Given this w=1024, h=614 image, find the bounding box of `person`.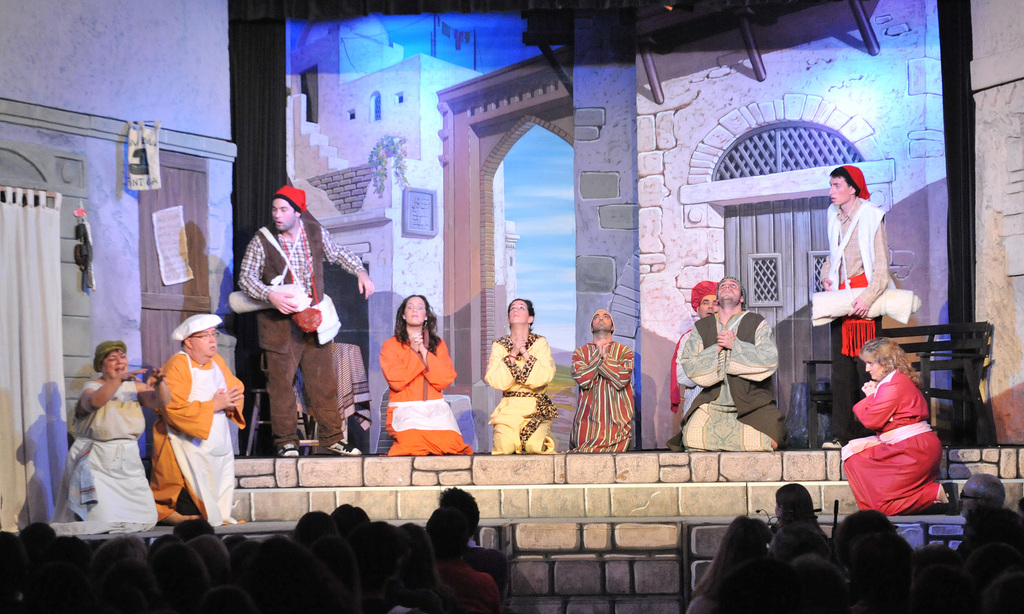
(left=235, top=183, right=361, bottom=456).
